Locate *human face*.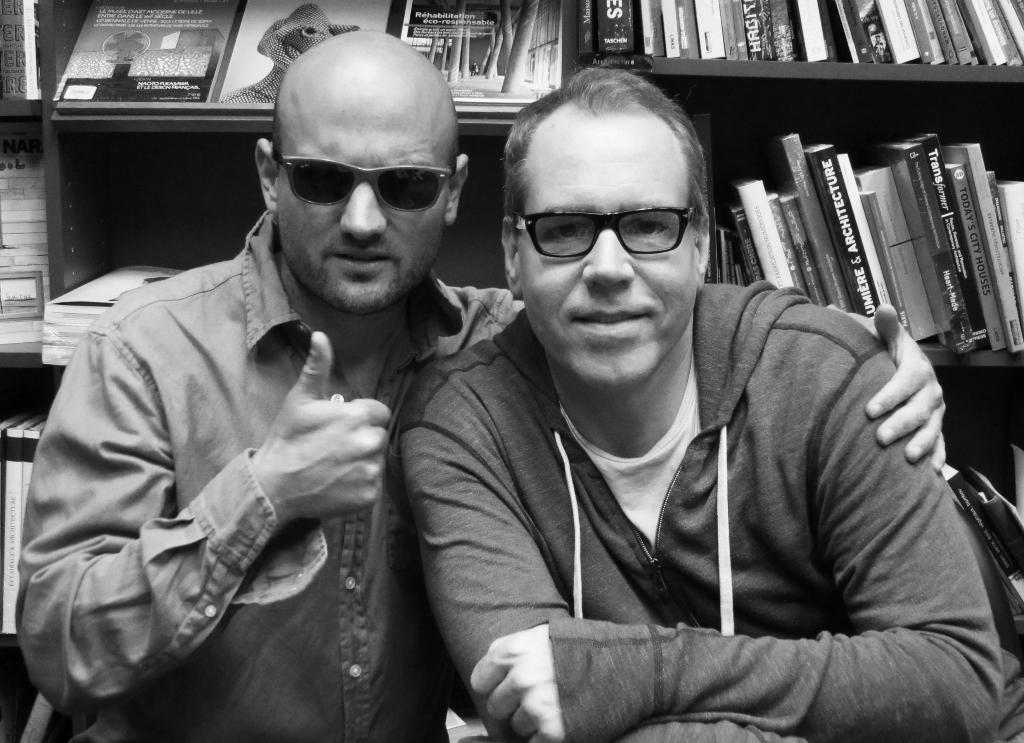
Bounding box: (left=518, top=108, right=694, bottom=388).
